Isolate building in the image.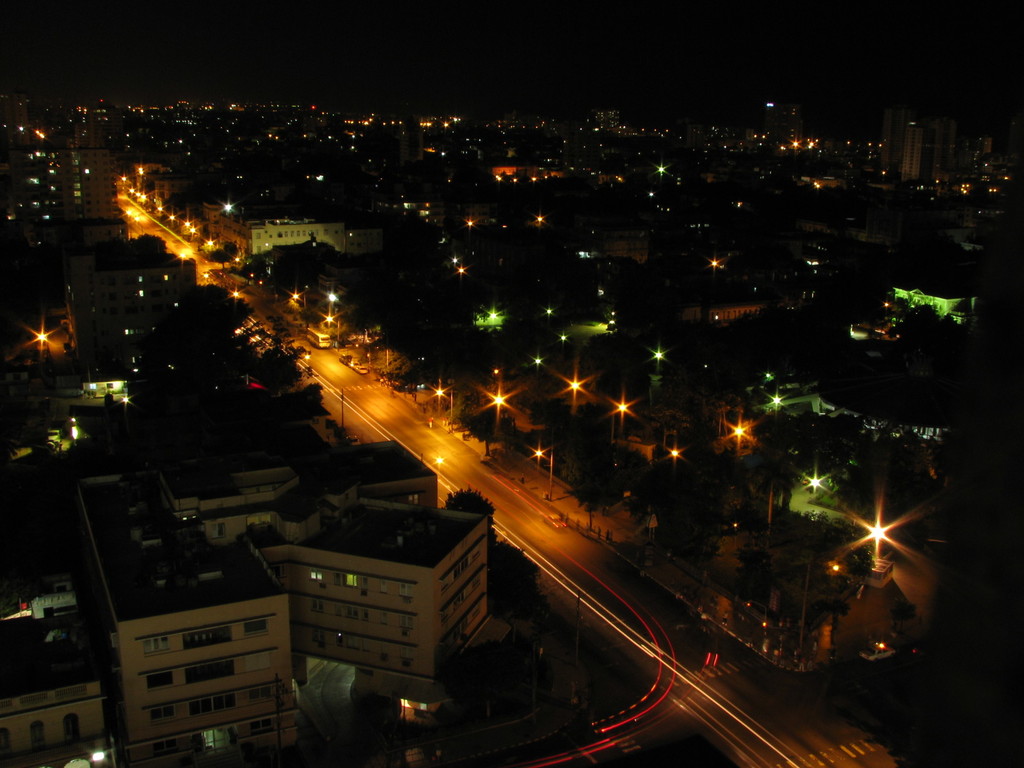
Isolated region: bbox(0, 613, 105, 767).
